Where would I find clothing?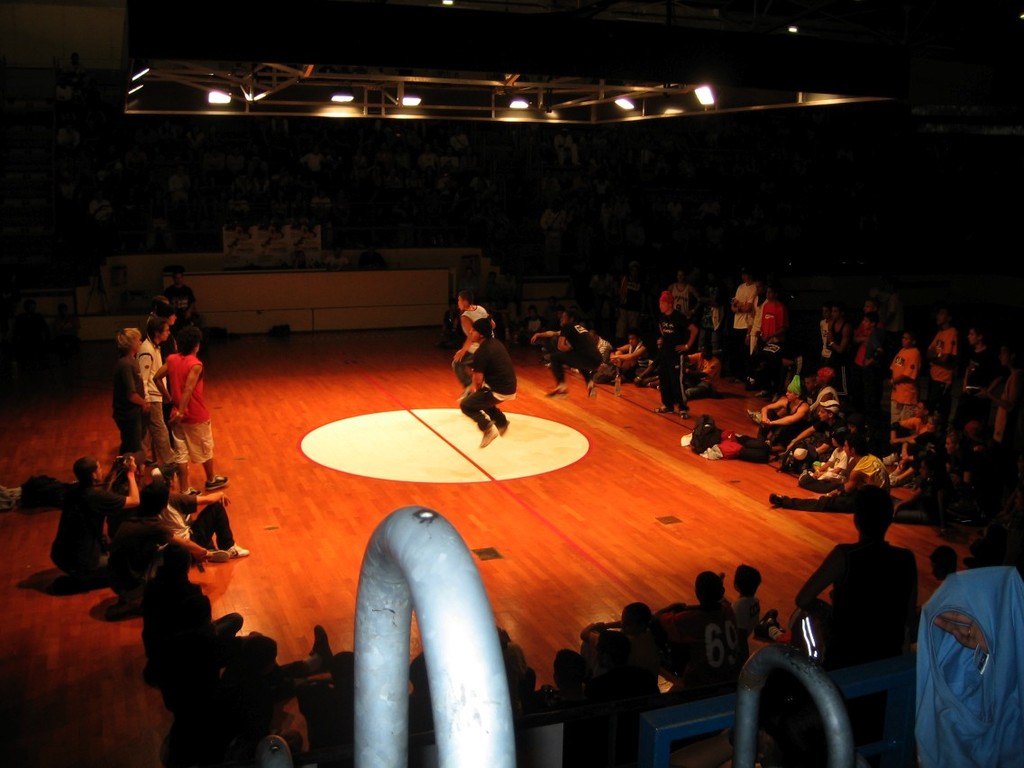
At left=41, top=480, right=245, bottom=687.
